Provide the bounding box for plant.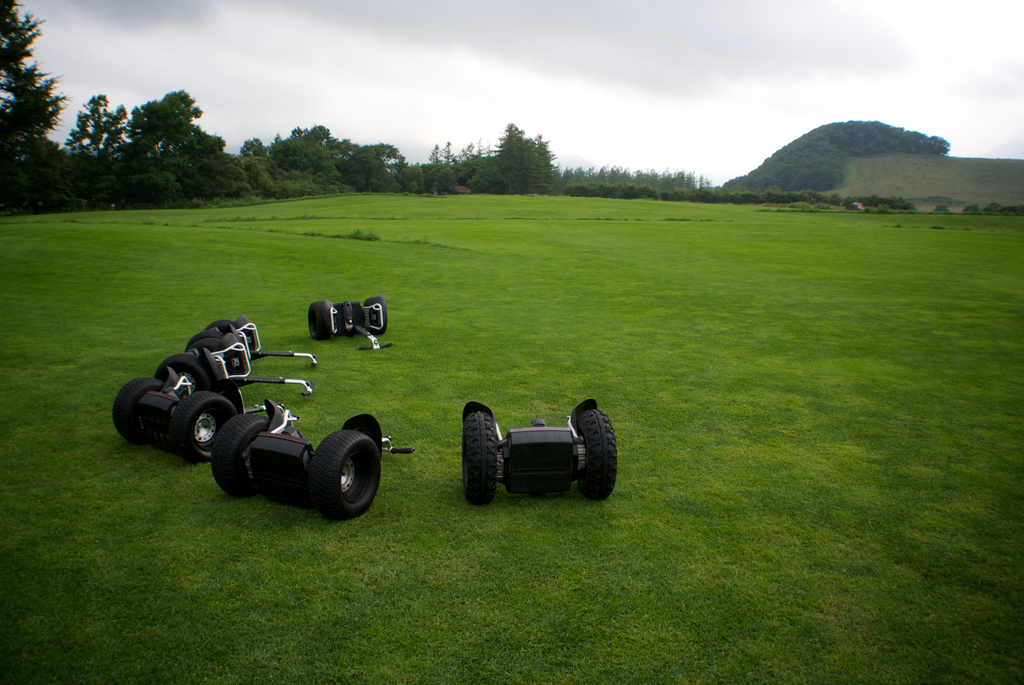
Rect(986, 200, 1022, 216).
